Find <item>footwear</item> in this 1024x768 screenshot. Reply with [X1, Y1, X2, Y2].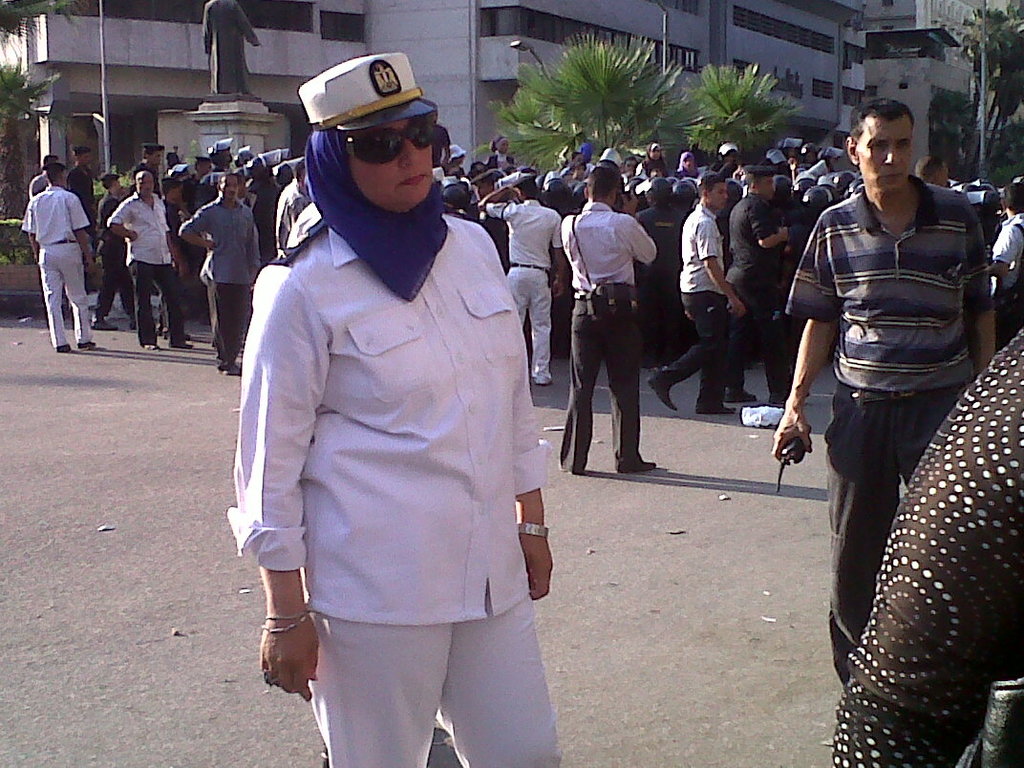
[214, 360, 237, 374].
